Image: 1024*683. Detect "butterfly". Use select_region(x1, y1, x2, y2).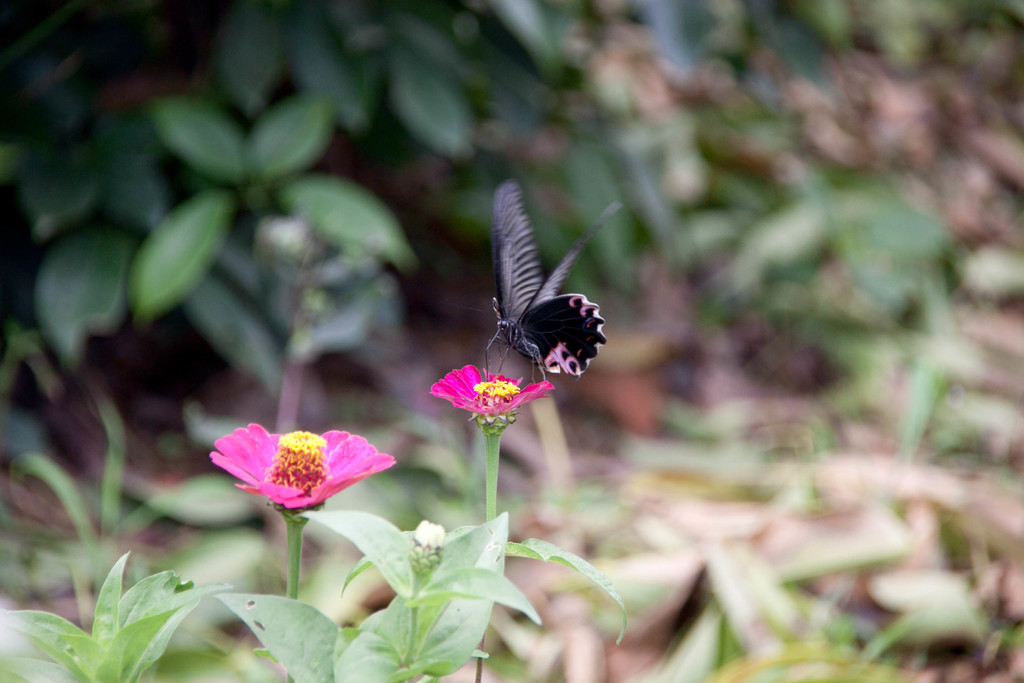
select_region(477, 179, 606, 386).
